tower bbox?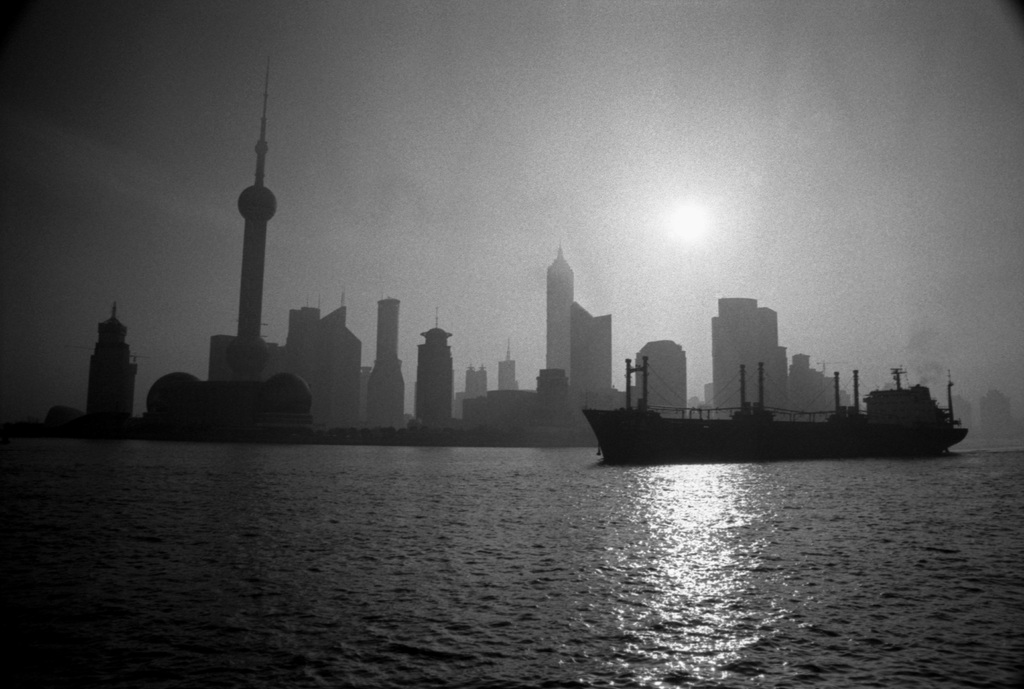
Rect(714, 296, 791, 414)
